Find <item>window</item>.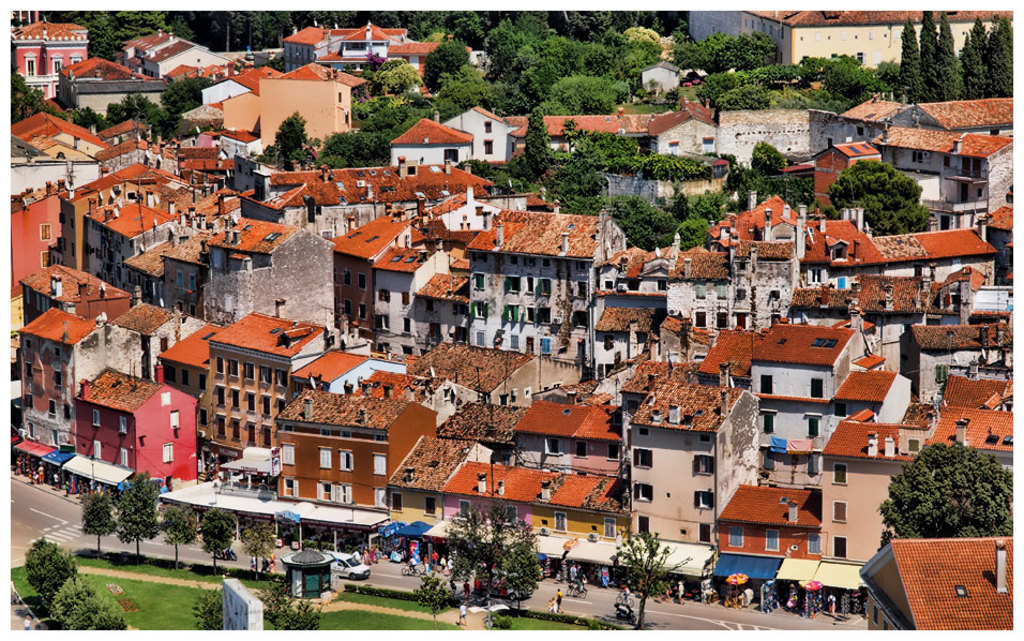
x1=315 y1=480 x2=334 y2=503.
